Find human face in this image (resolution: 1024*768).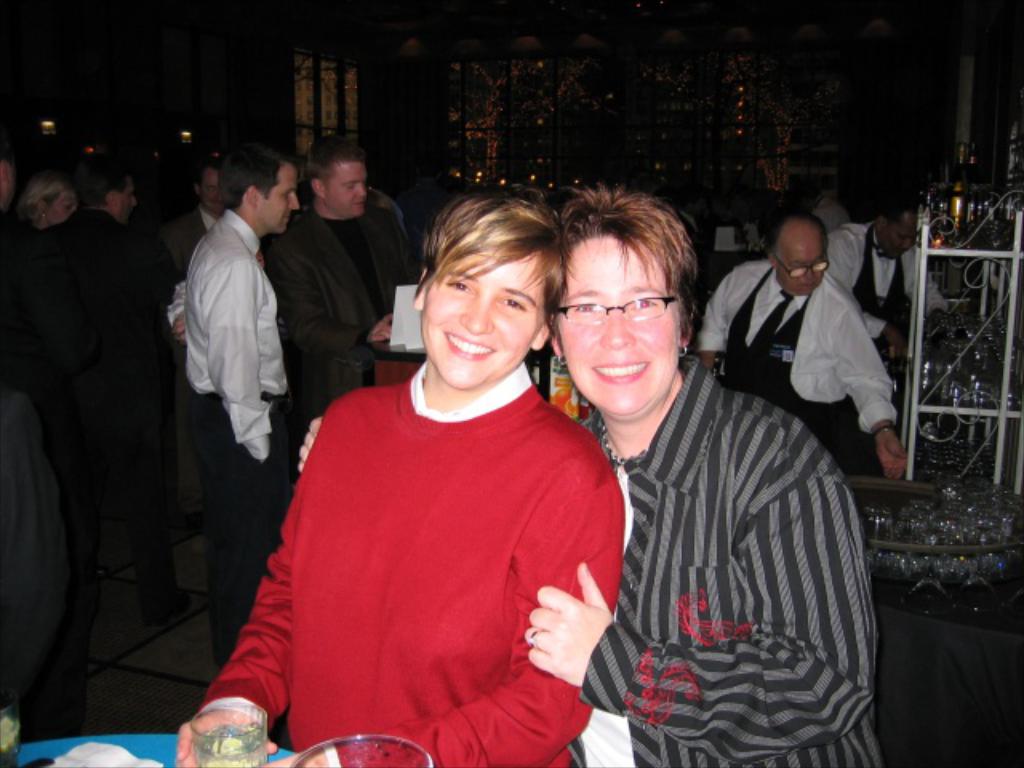
x1=43 y1=190 x2=77 y2=227.
